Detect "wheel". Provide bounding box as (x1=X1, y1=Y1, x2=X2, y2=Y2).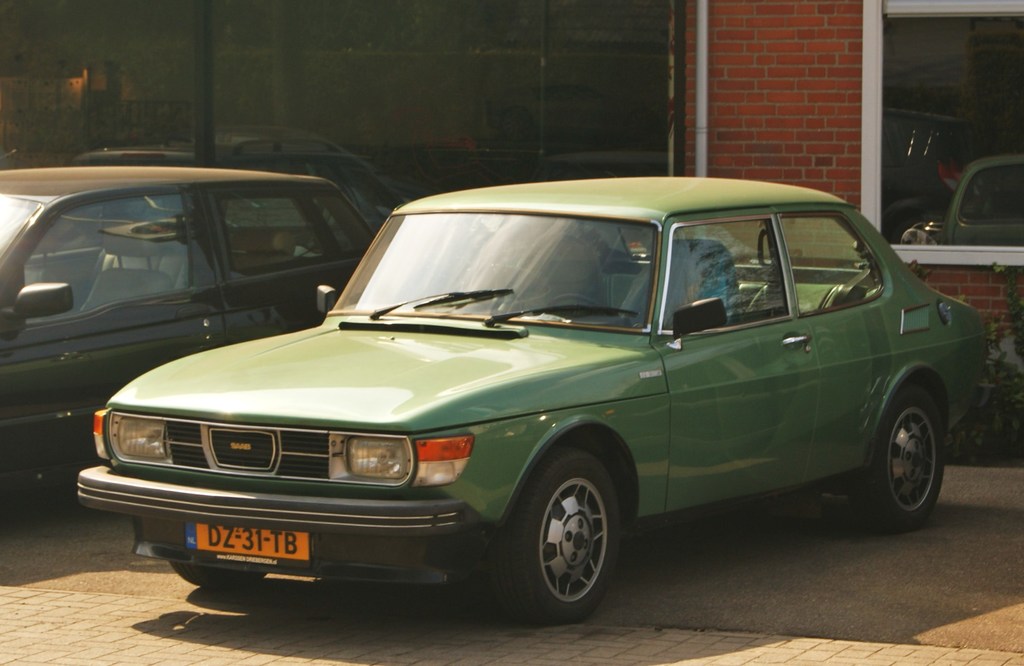
(x1=836, y1=384, x2=947, y2=539).
